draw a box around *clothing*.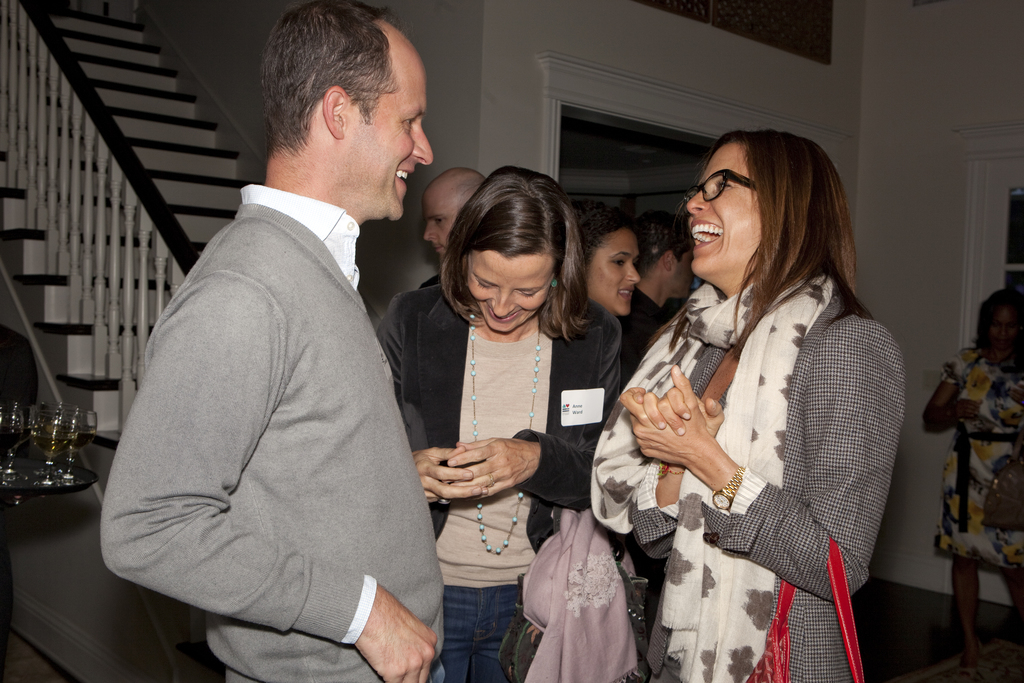
934,343,1023,568.
